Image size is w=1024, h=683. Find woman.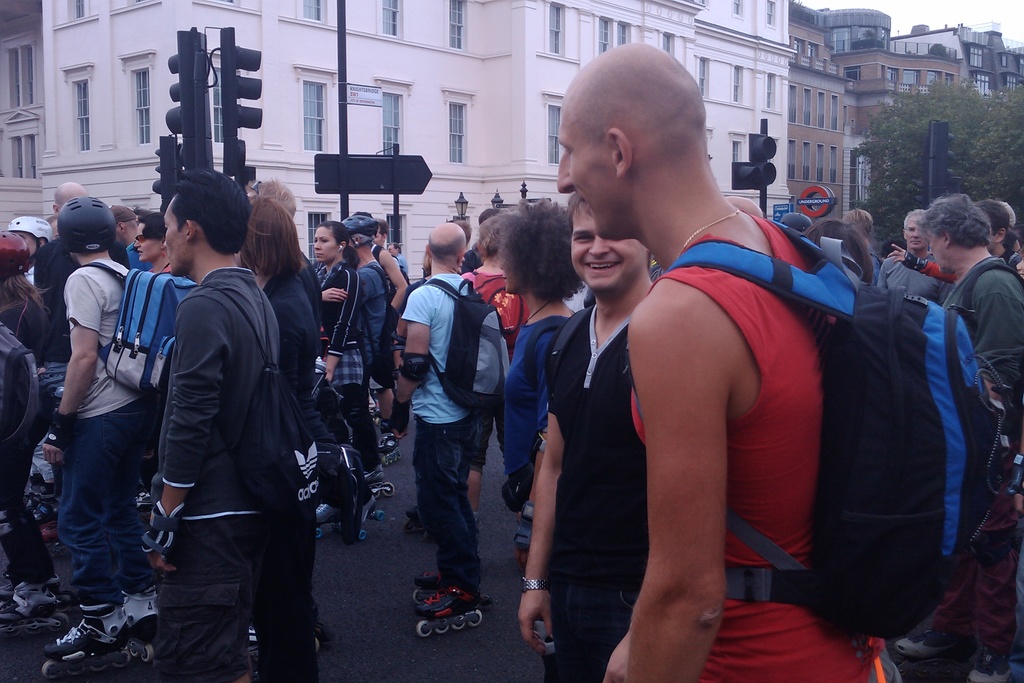
<box>244,193,332,654</box>.
